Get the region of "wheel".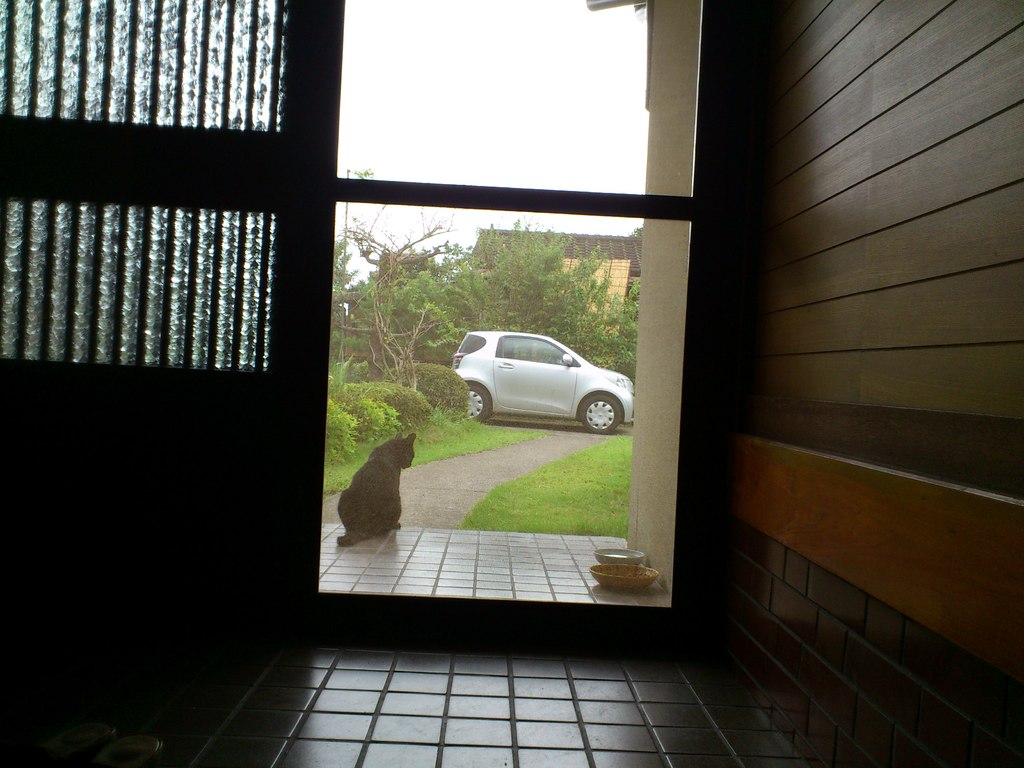
x1=464, y1=385, x2=489, y2=422.
